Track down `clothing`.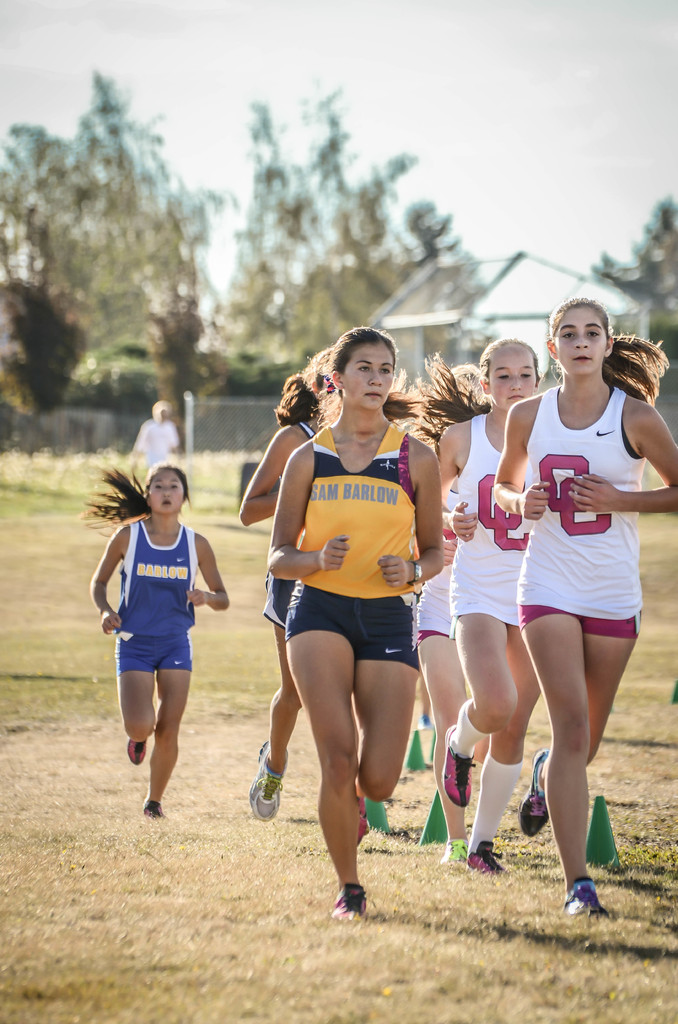
Tracked to 297, 433, 412, 593.
